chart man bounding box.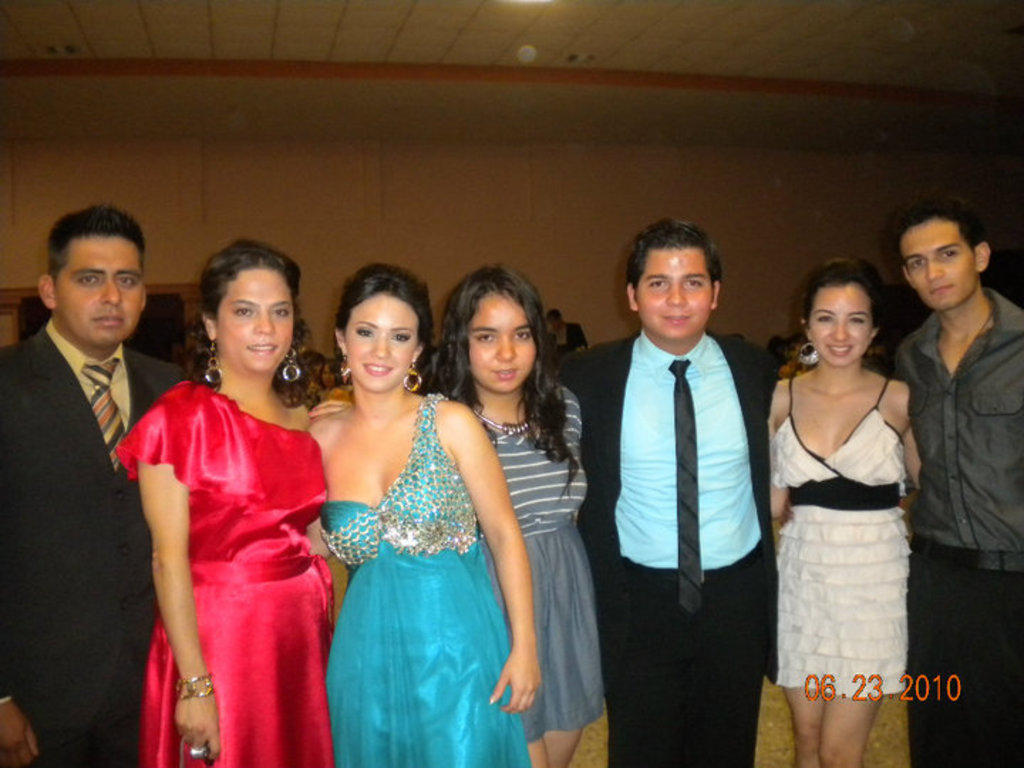
Charted: 902:203:1023:767.
